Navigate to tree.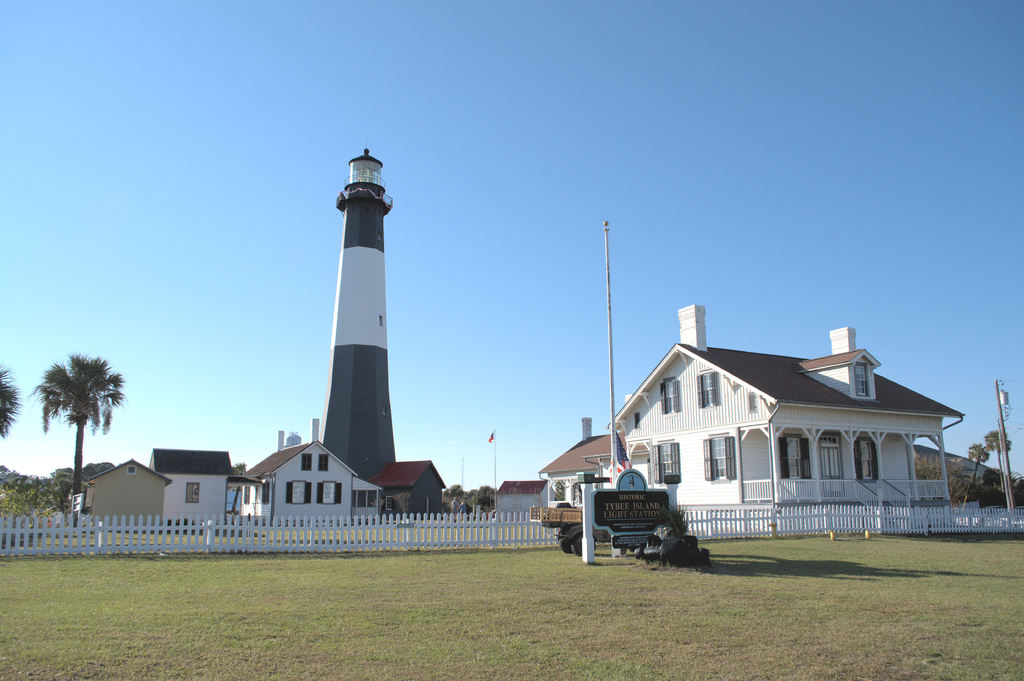
Navigation target: pyautogui.locateOnScreen(957, 440, 993, 514).
